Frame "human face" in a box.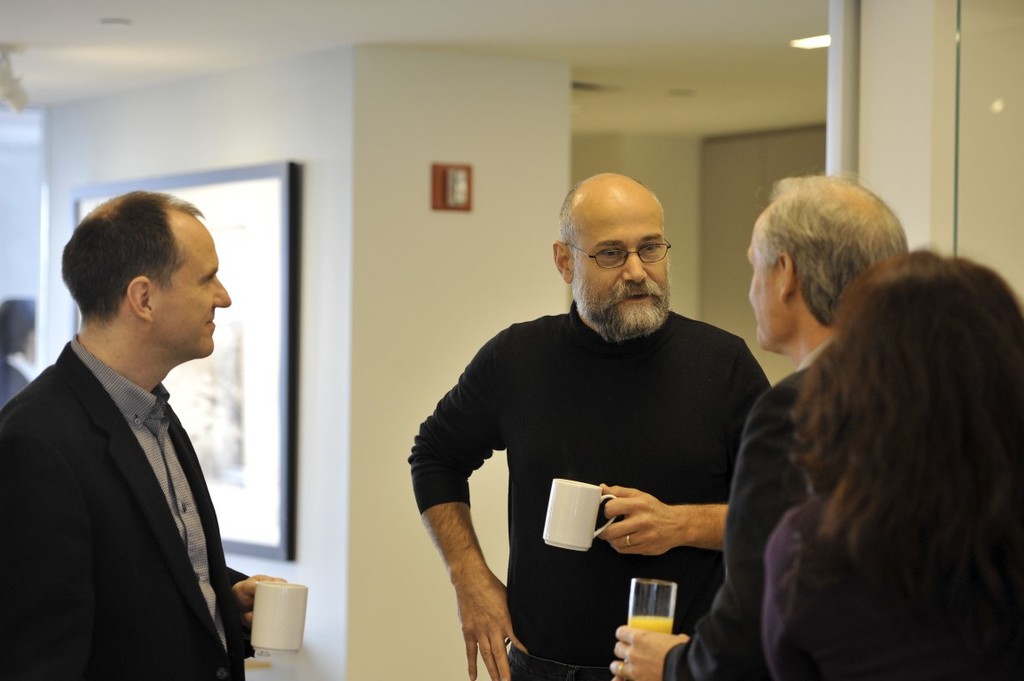
150:209:229:361.
